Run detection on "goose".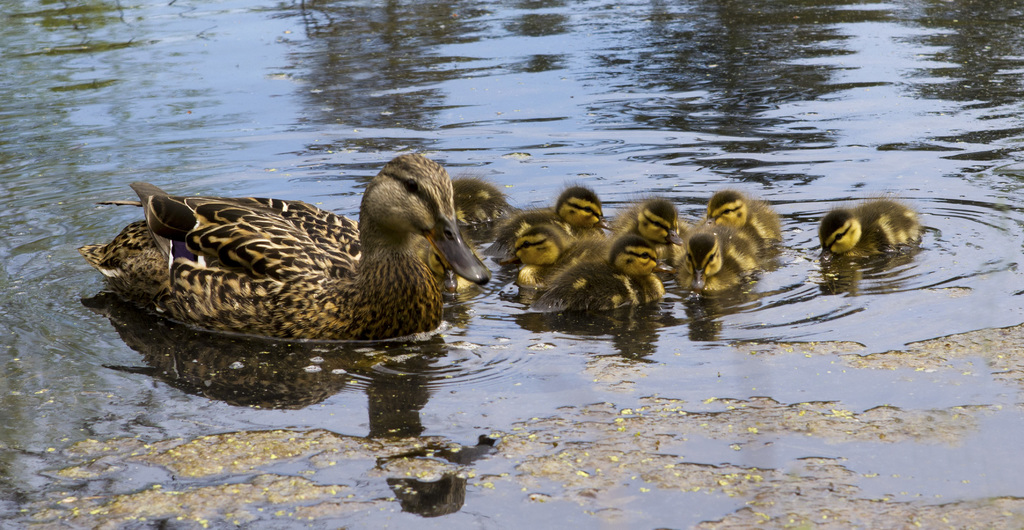
Result: x1=676, y1=222, x2=758, y2=288.
